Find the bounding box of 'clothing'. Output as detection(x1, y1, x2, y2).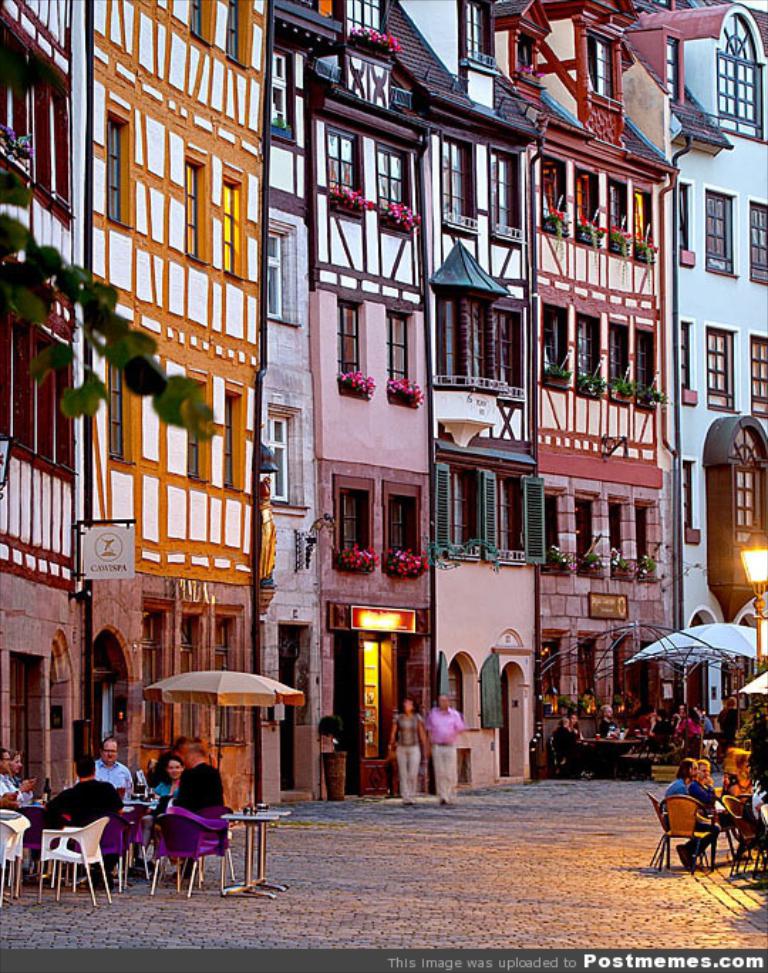
detection(174, 760, 215, 812).
